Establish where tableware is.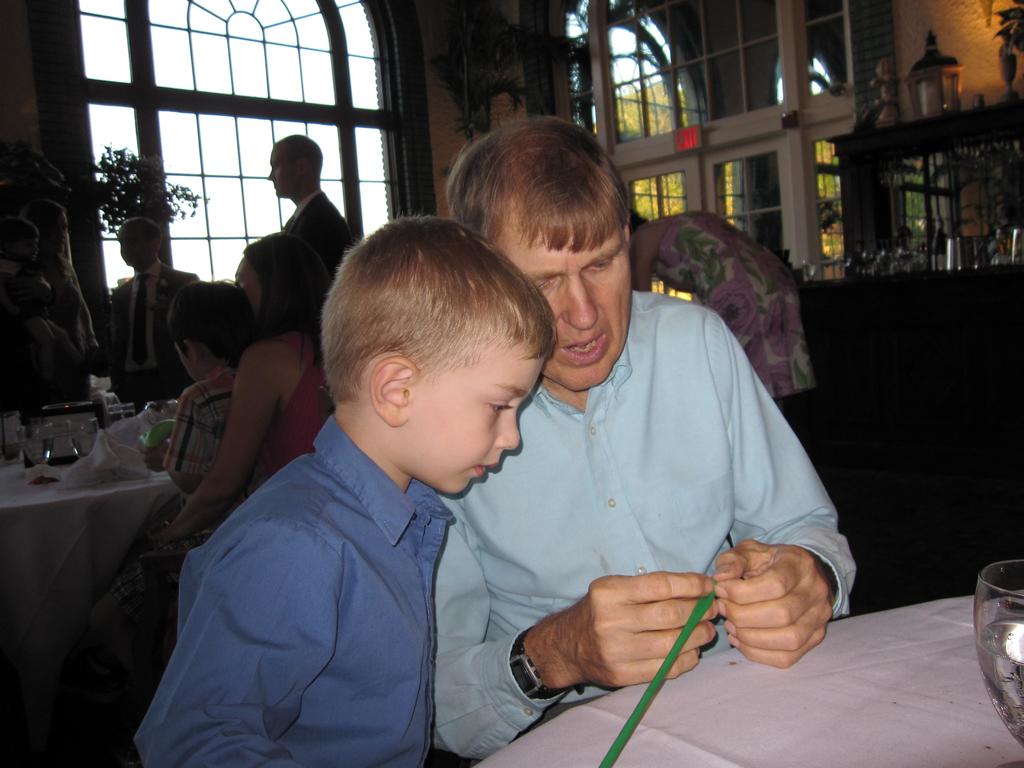
Established at locate(968, 560, 1023, 767).
